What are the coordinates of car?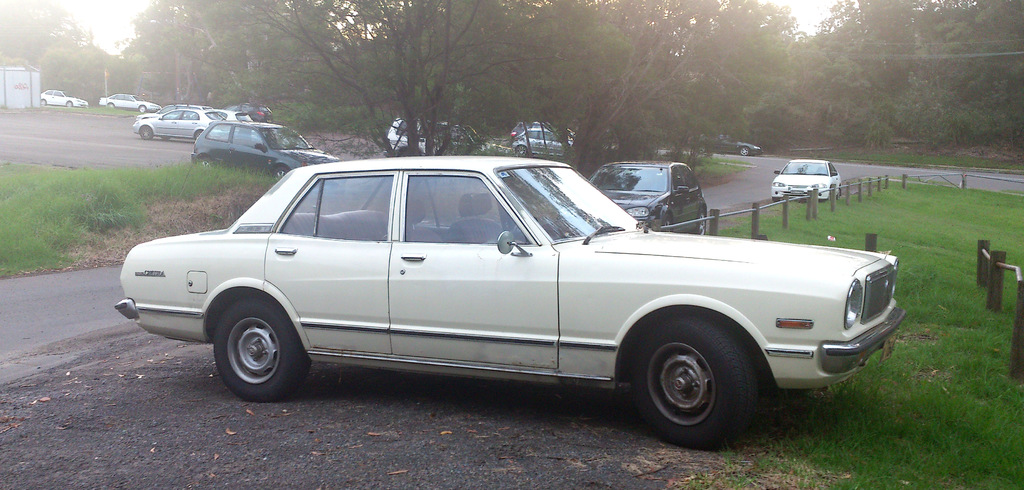
185:117:330:180.
